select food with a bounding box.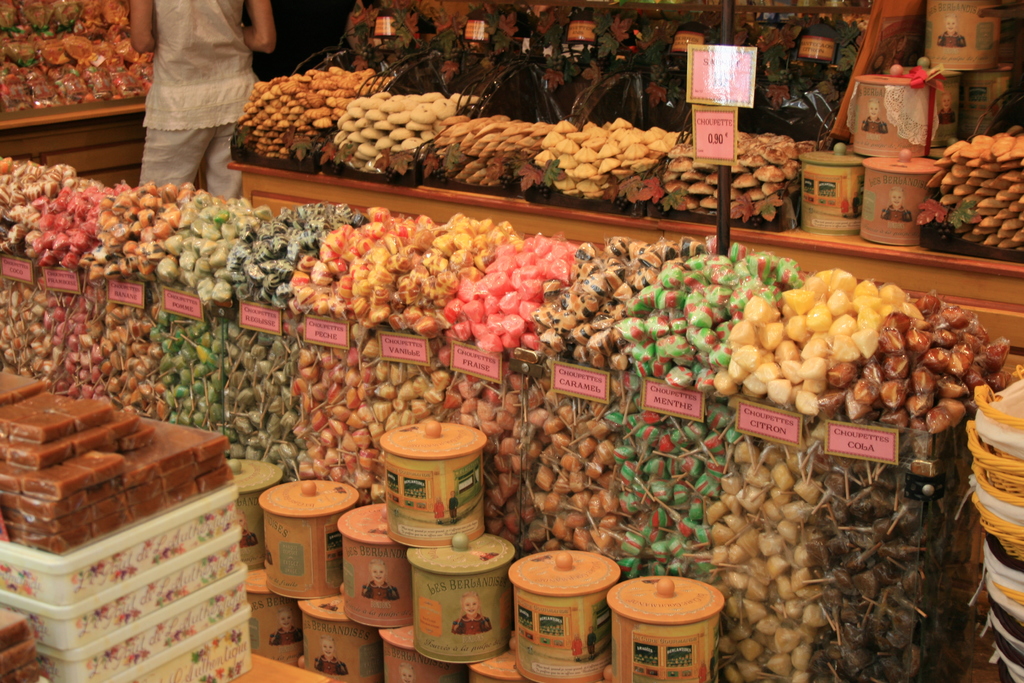
crop(0, 158, 19, 185).
